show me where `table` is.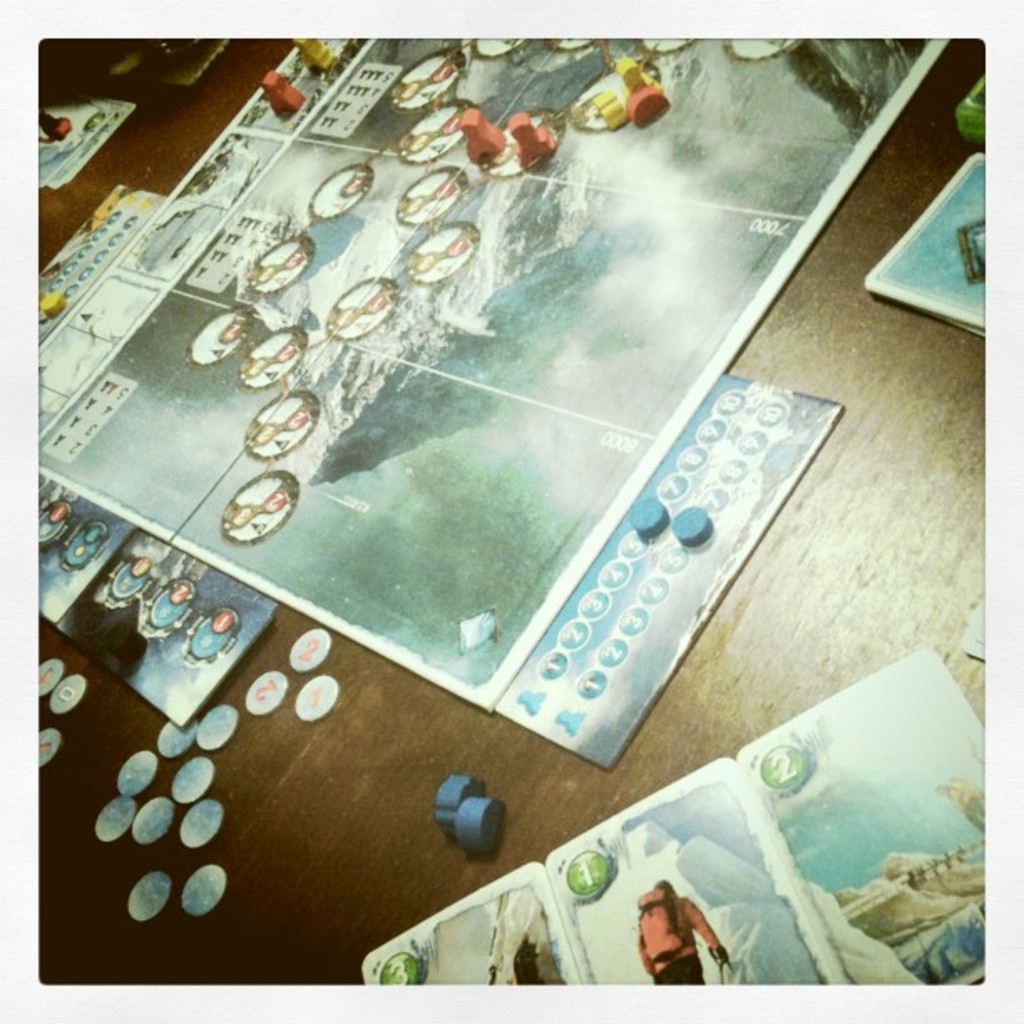
`table` is at {"x1": 42, "y1": 37, "x2": 986, "y2": 987}.
